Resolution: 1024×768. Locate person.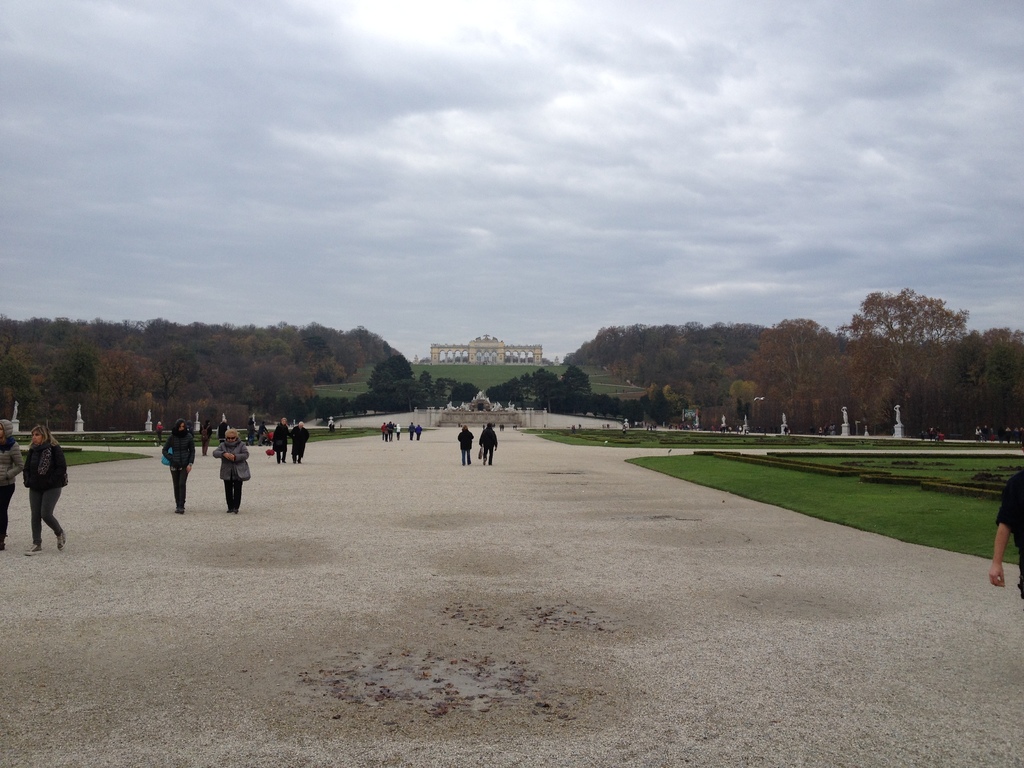
region(415, 425, 424, 440).
